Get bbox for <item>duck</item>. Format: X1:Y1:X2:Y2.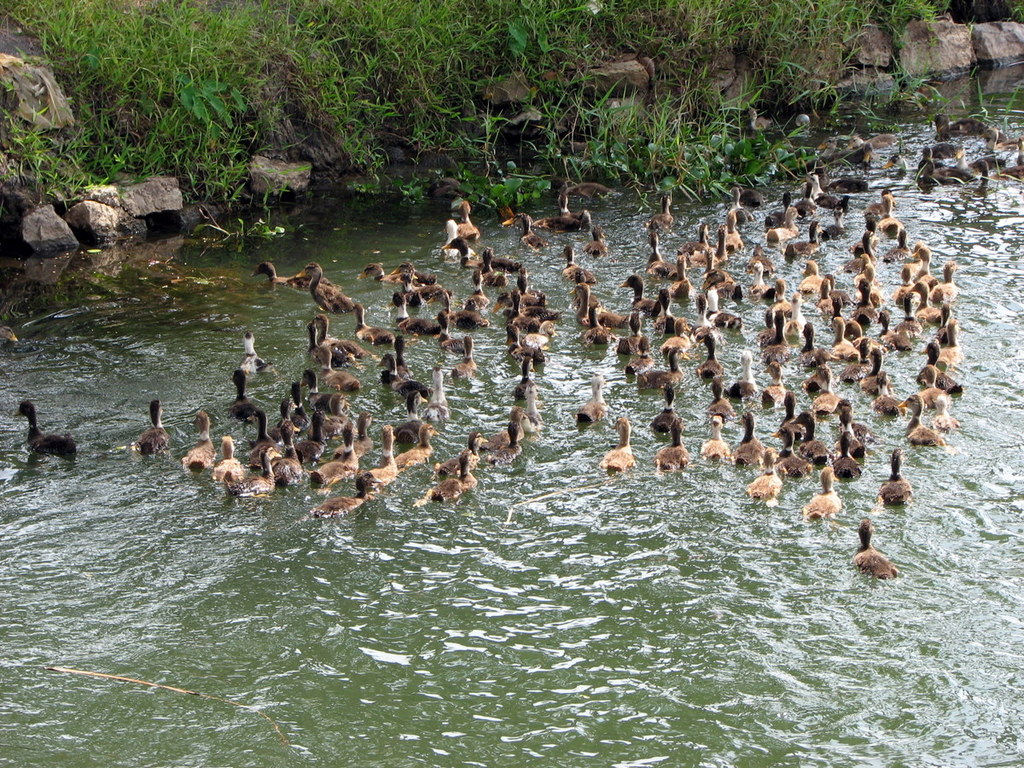
403:381:418:422.
